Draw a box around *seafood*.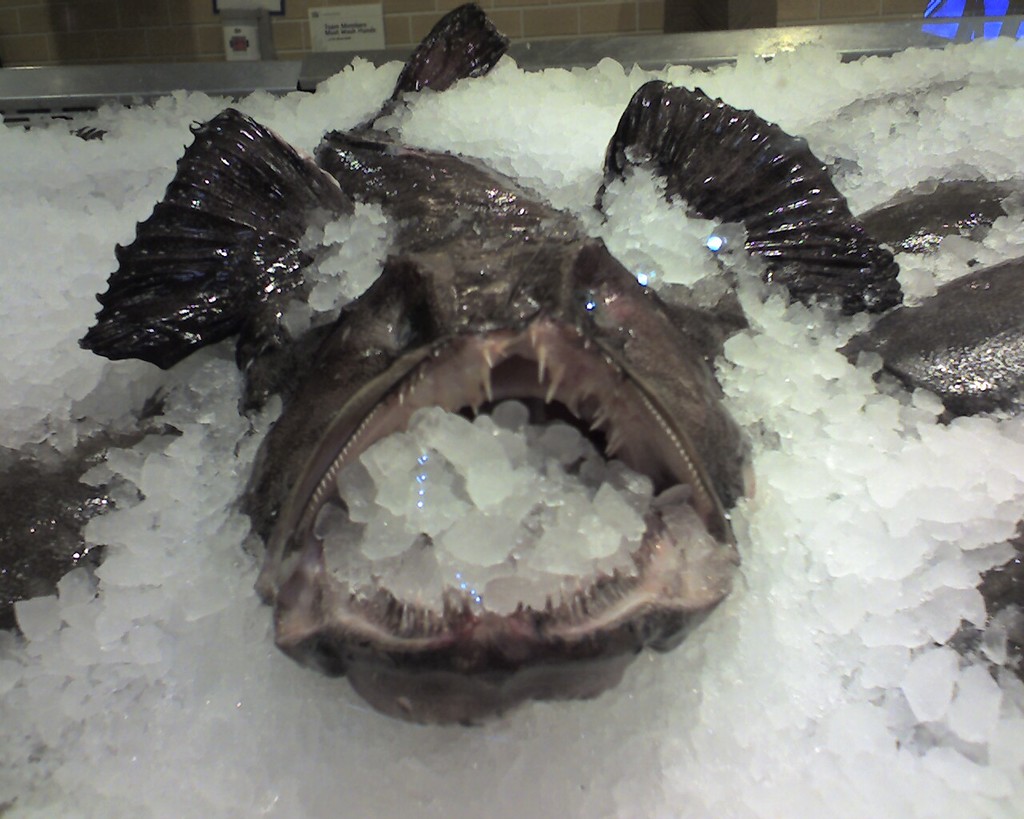
box=[0, 8, 502, 629].
